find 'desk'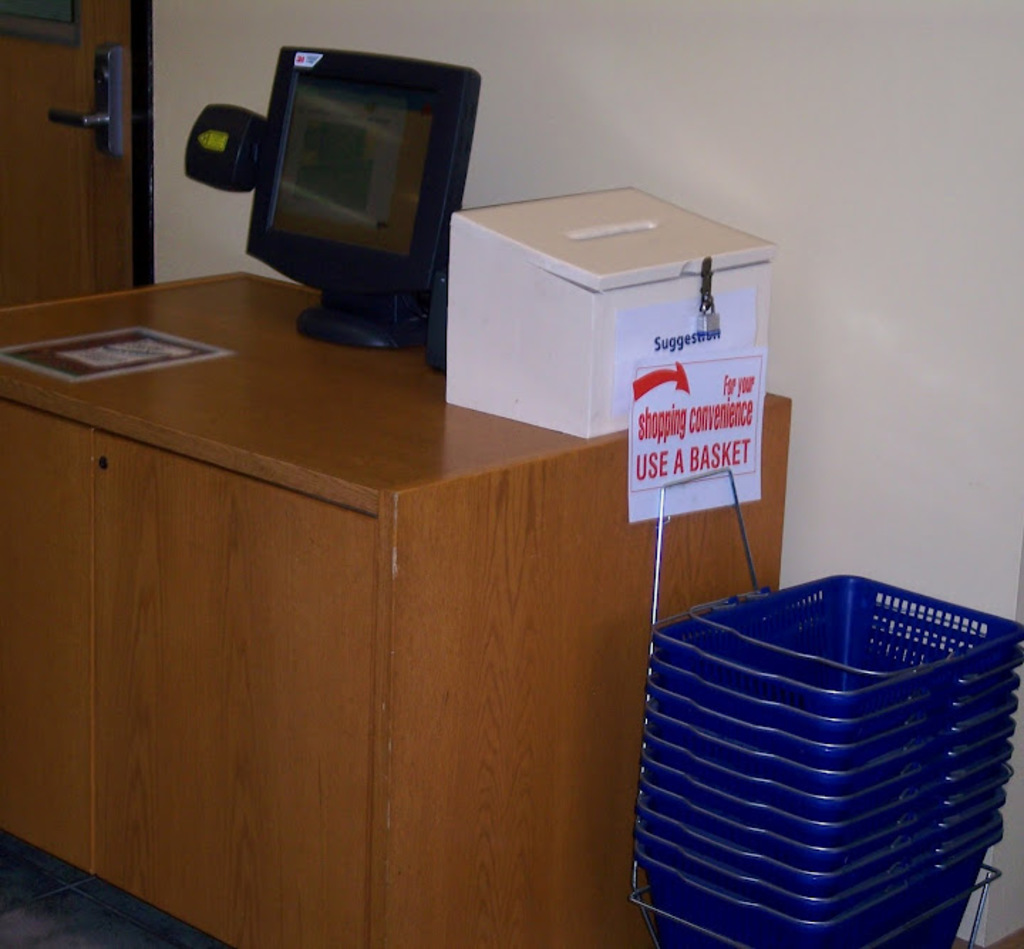
(left=0, top=269, right=789, bottom=948)
